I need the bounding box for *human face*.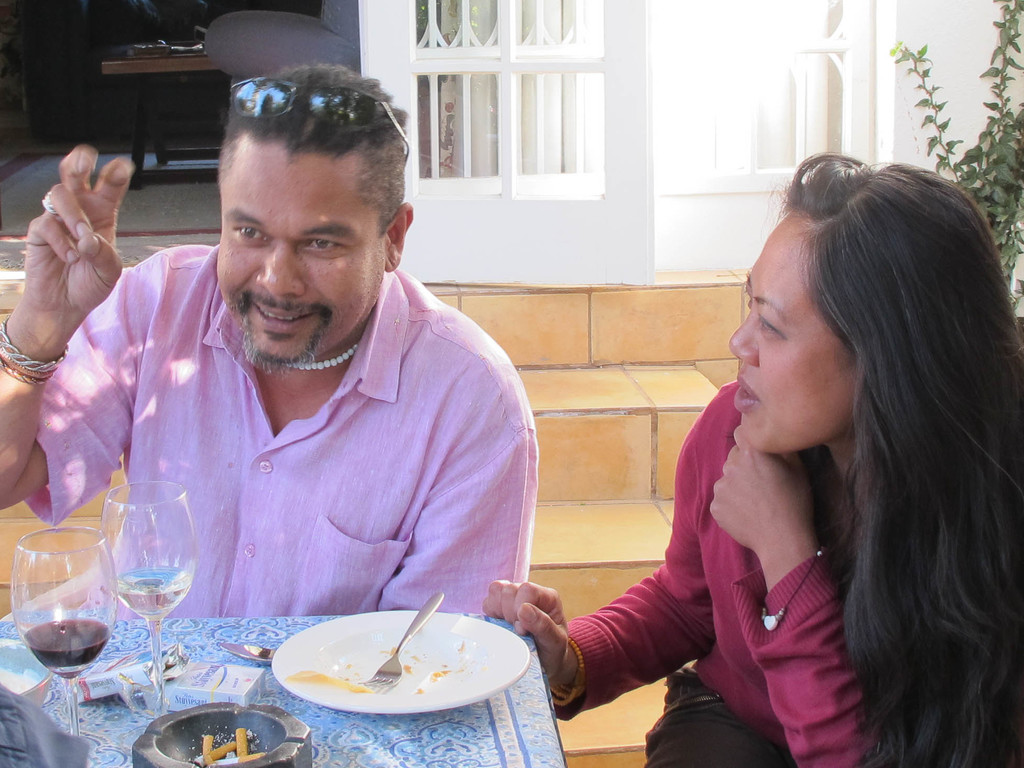
Here it is: region(726, 225, 855, 456).
